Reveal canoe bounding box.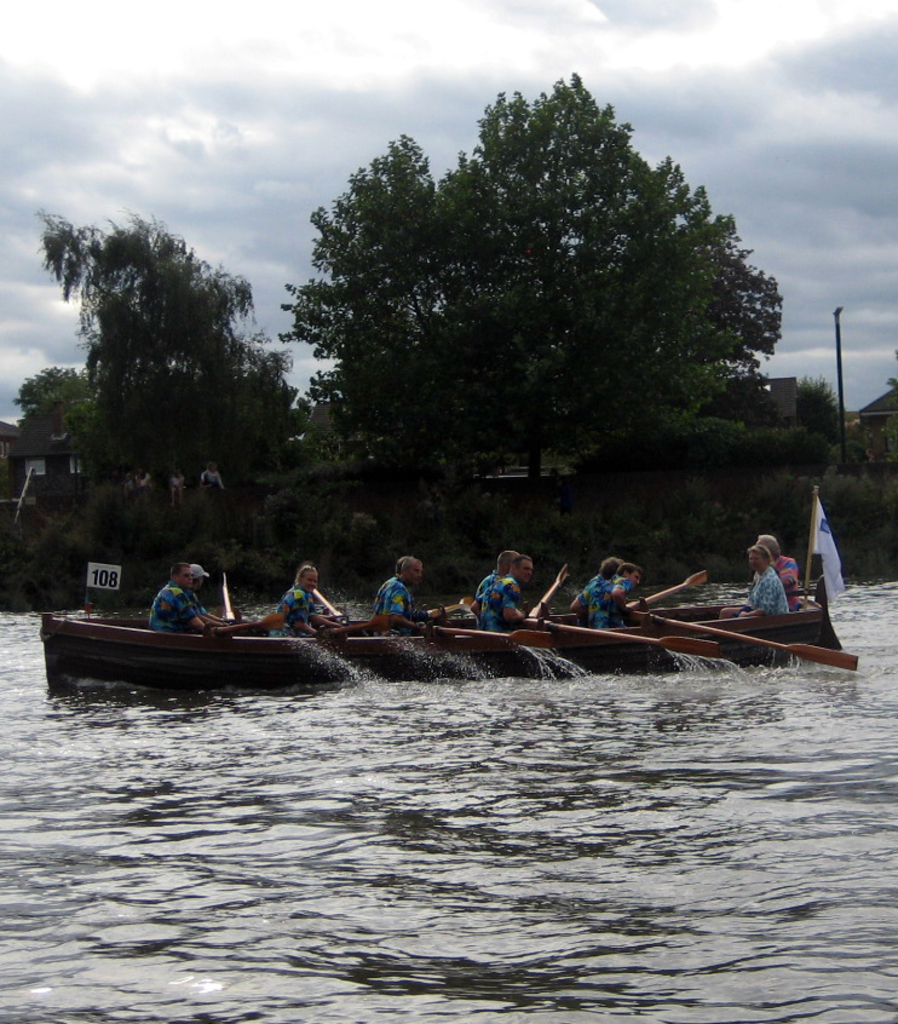
Revealed: detection(38, 594, 816, 669).
